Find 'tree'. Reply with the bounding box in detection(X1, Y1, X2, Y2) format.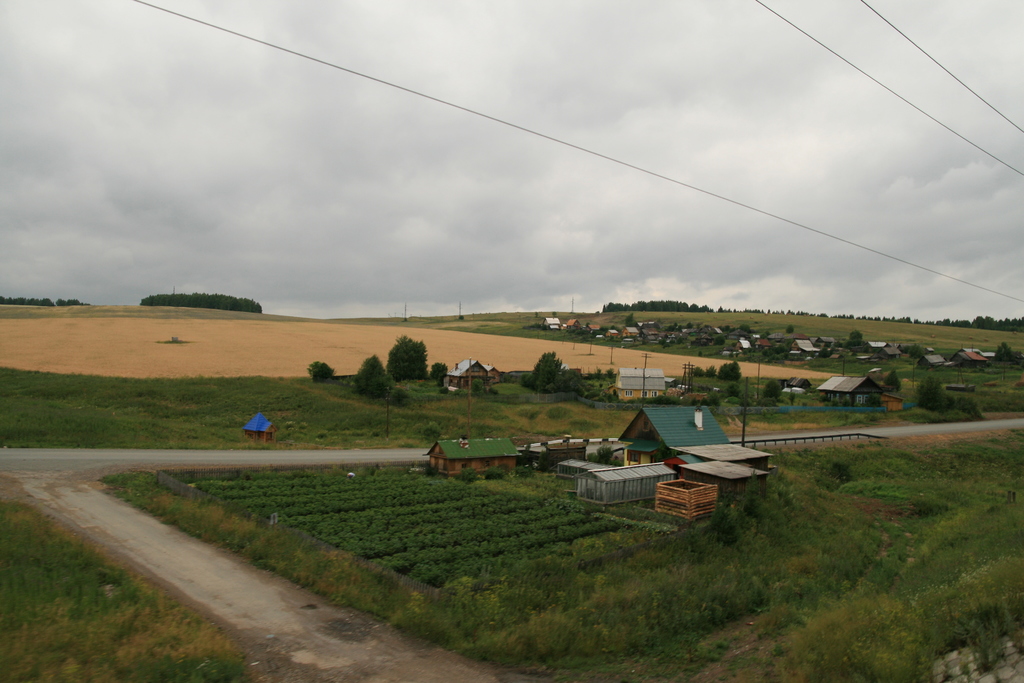
detection(308, 358, 337, 381).
